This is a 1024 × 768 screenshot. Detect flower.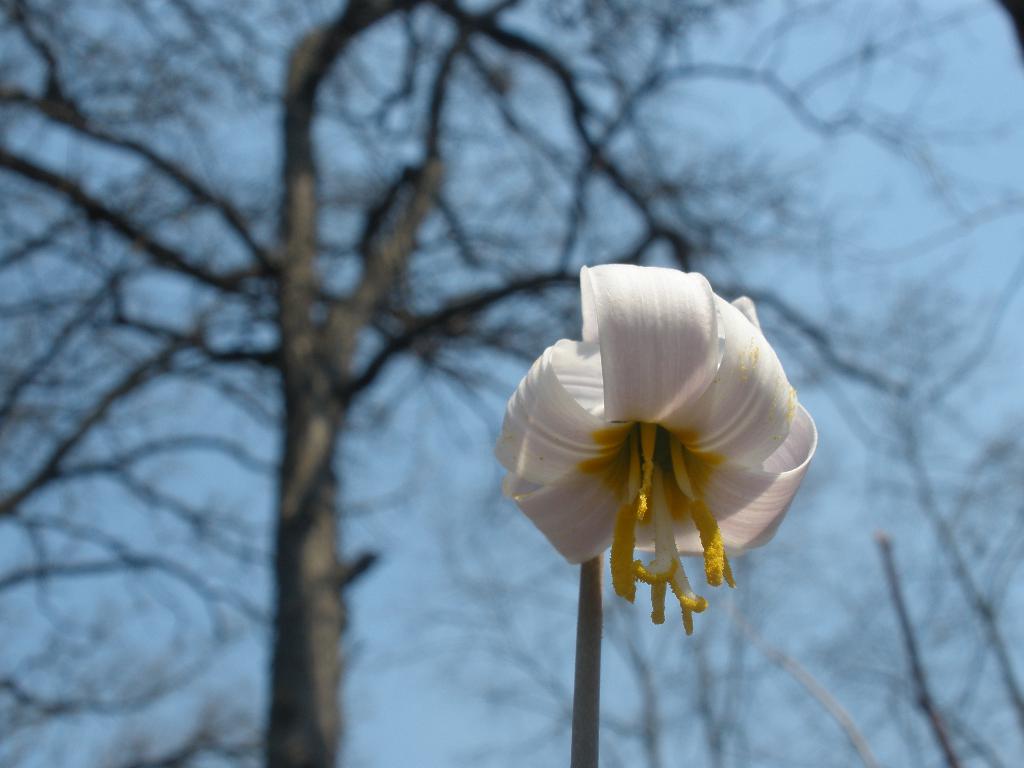
495,259,817,630.
